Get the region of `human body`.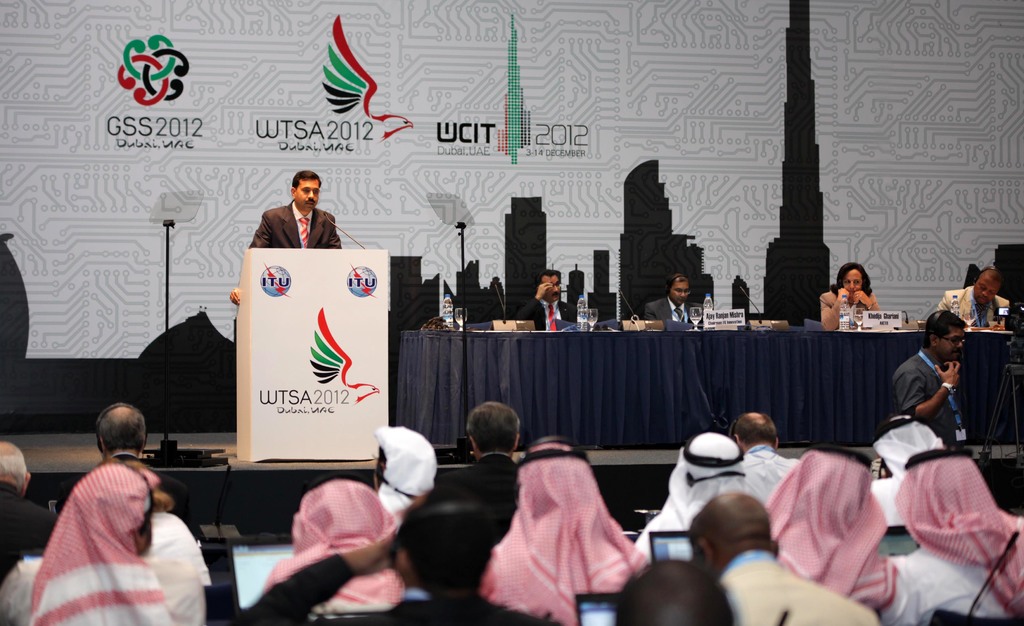
30 417 198 625.
